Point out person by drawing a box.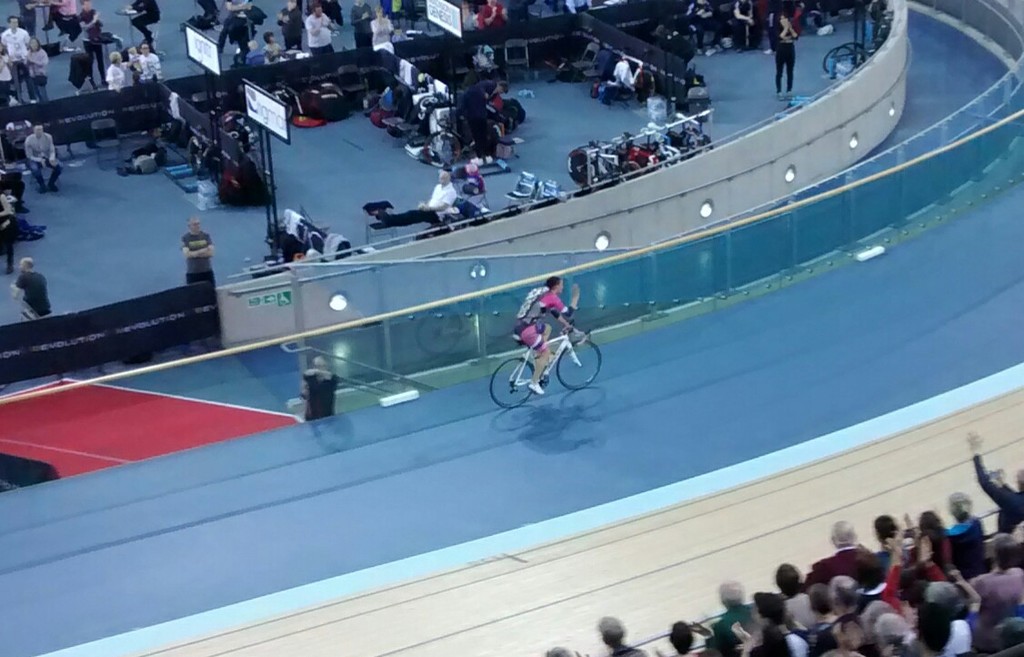
376:167:456:226.
